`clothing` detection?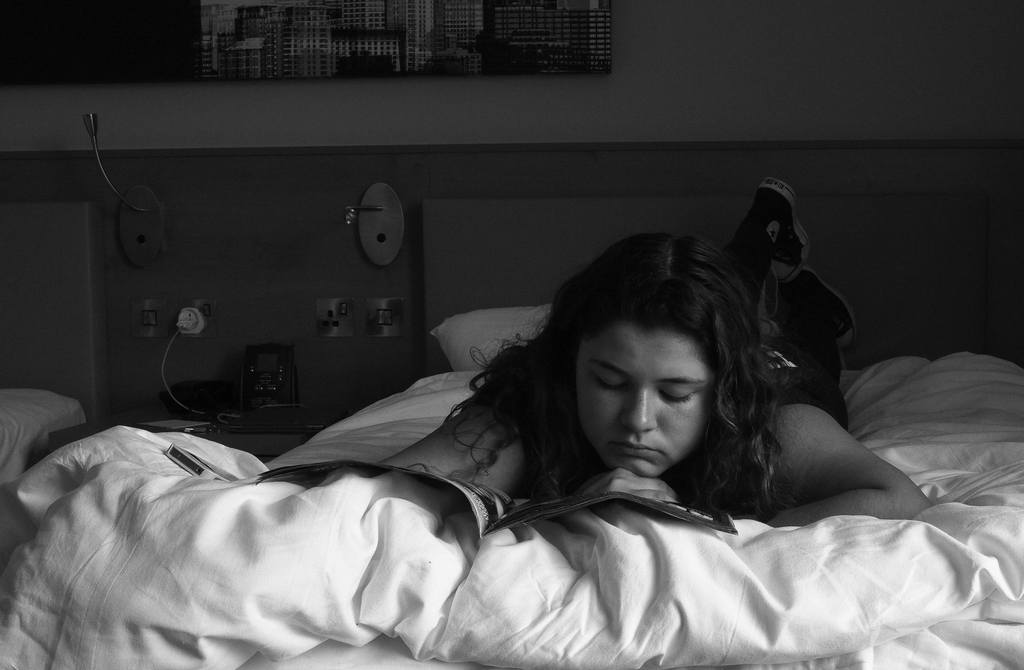
<box>467,245,850,517</box>
